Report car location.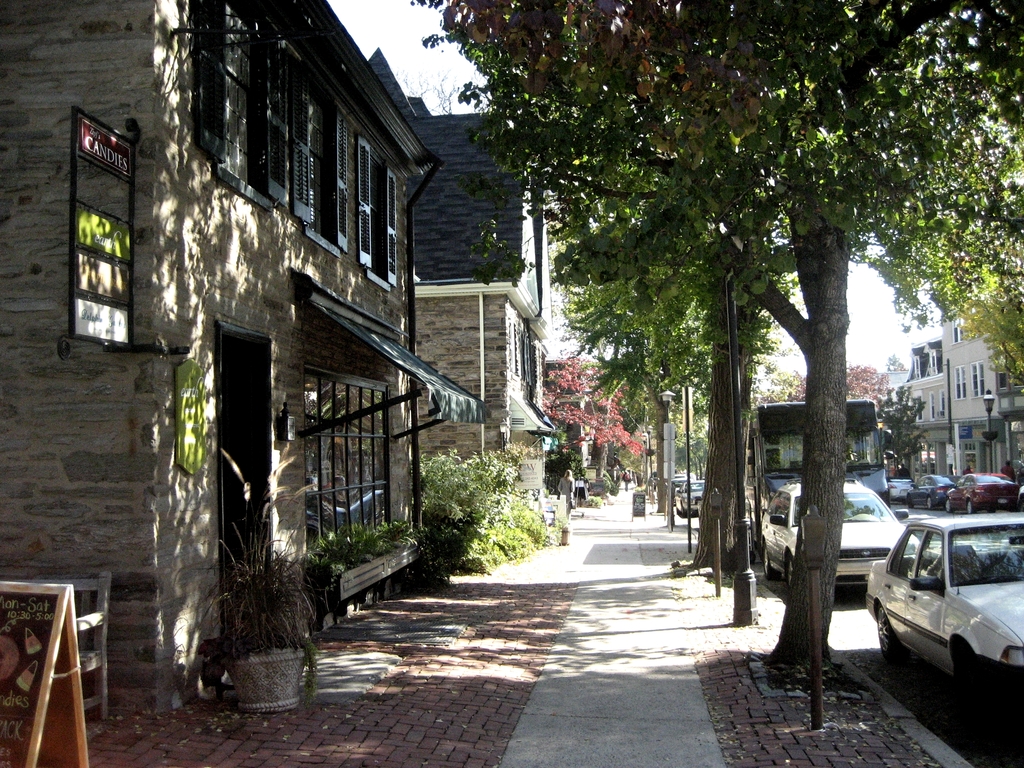
Report: <region>763, 475, 923, 595</region>.
